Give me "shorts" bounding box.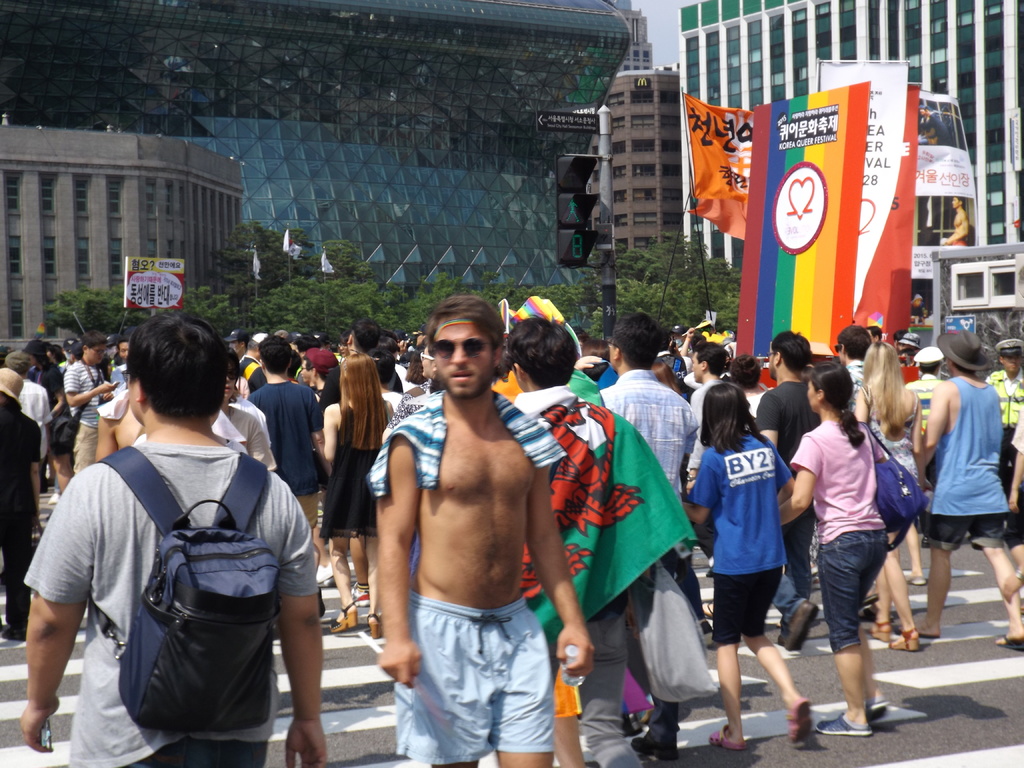
51/445/64/452.
